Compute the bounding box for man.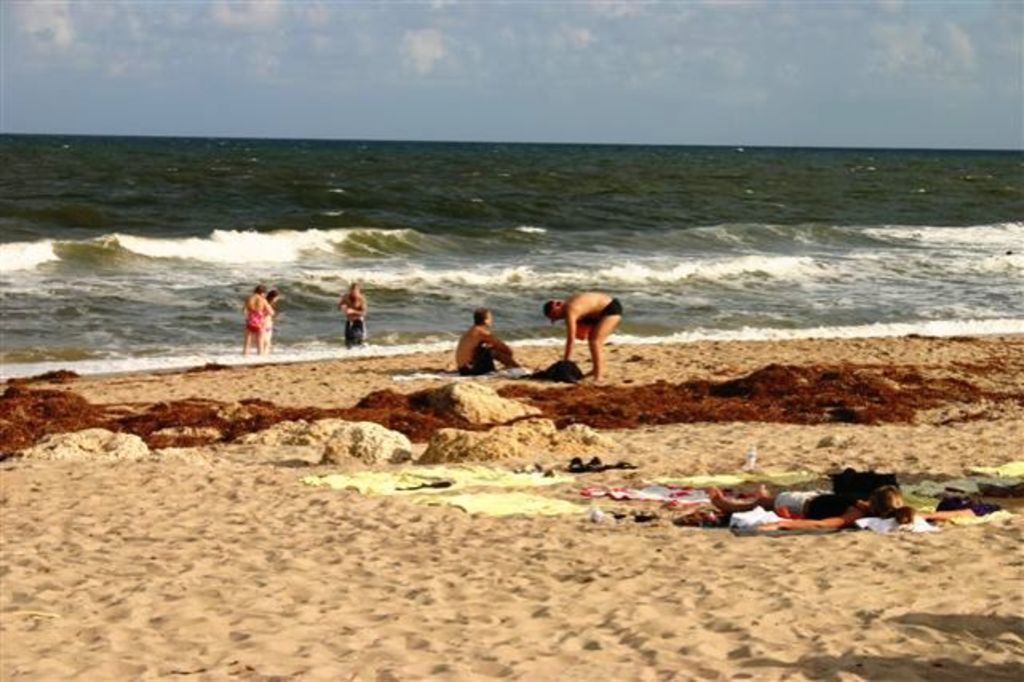
{"left": 332, "top": 280, "right": 375, "bottom": 361}.
